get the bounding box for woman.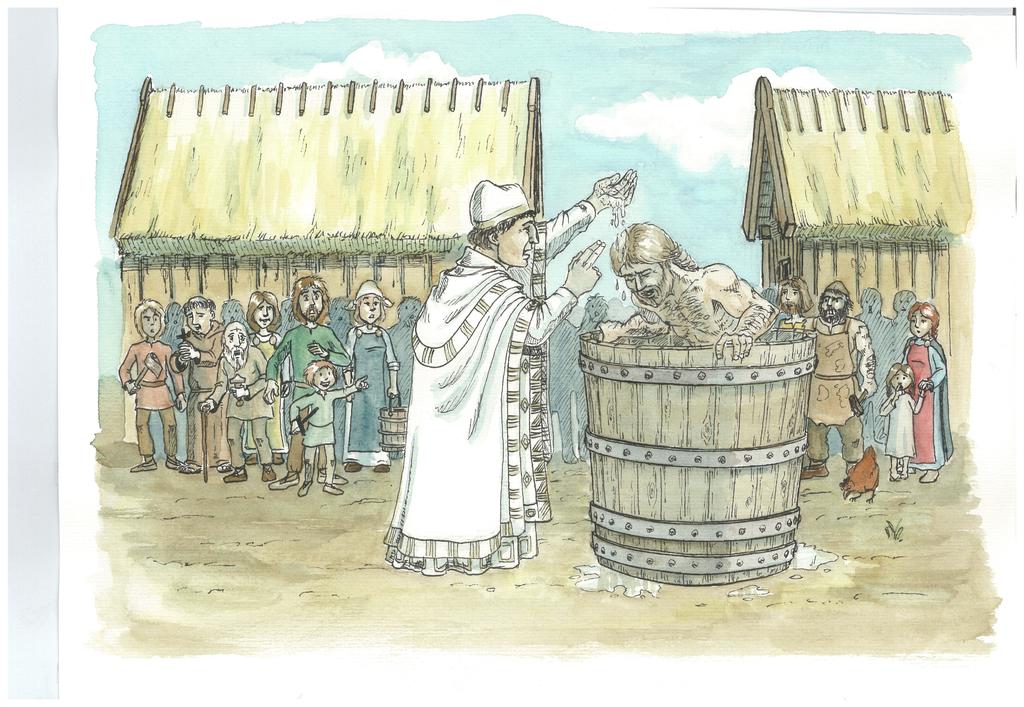
[left=246, top=289, right=289, bottom=466].
